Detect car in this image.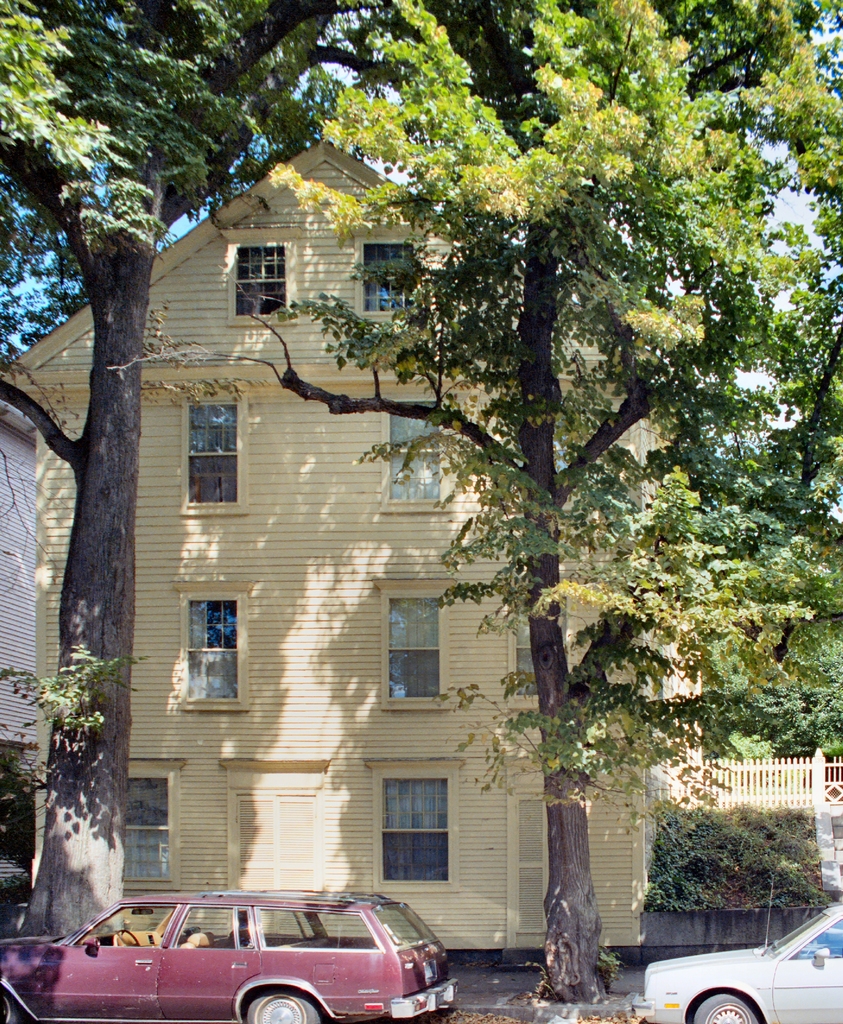
Detection: box=[0, 889, 463, 1023].
